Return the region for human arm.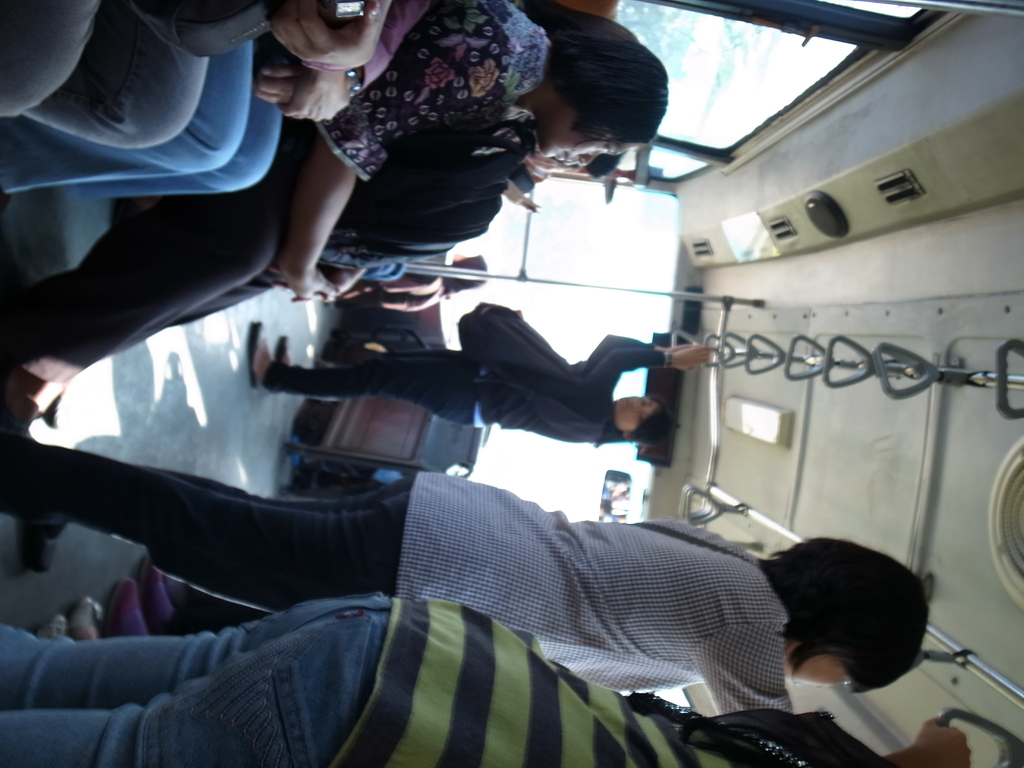
bbox(276, 0, 429, 129).
